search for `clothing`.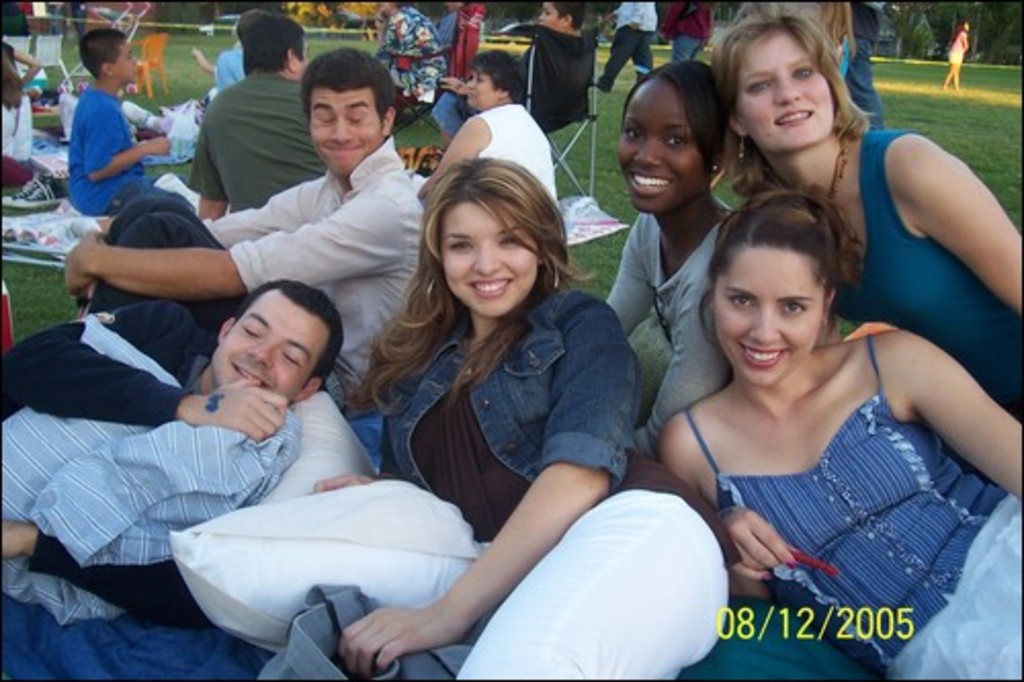
Found at l=606, t=190, r=752, b=444.
